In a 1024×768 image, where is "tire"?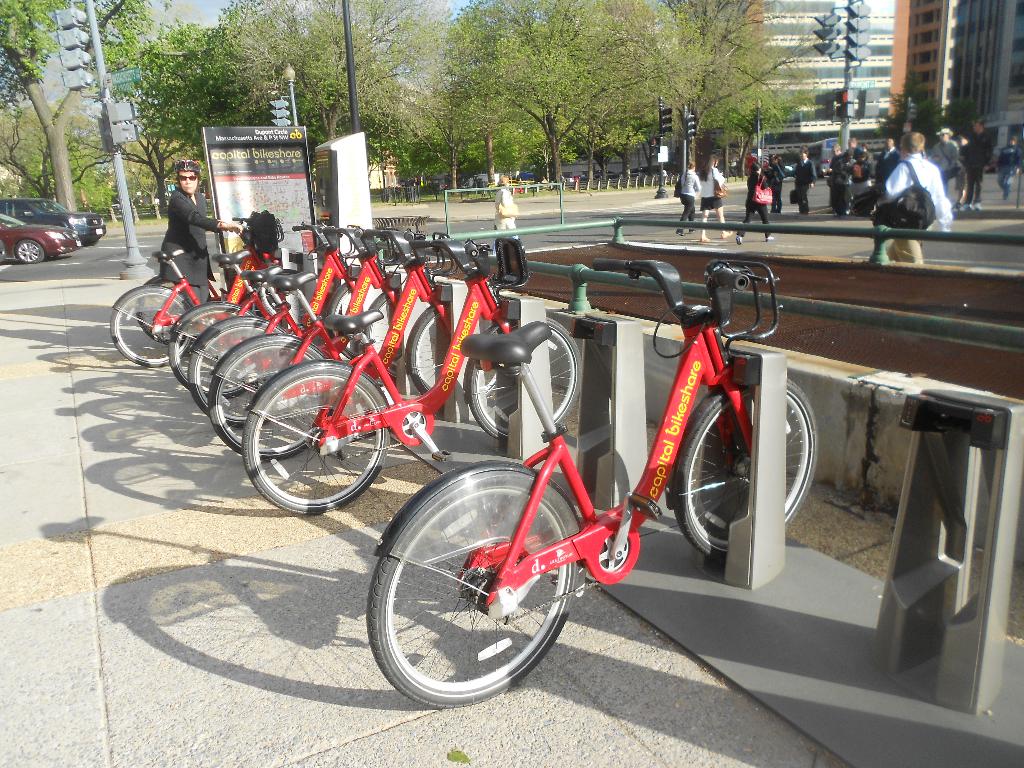
<box>243,362,390,511</box>.
